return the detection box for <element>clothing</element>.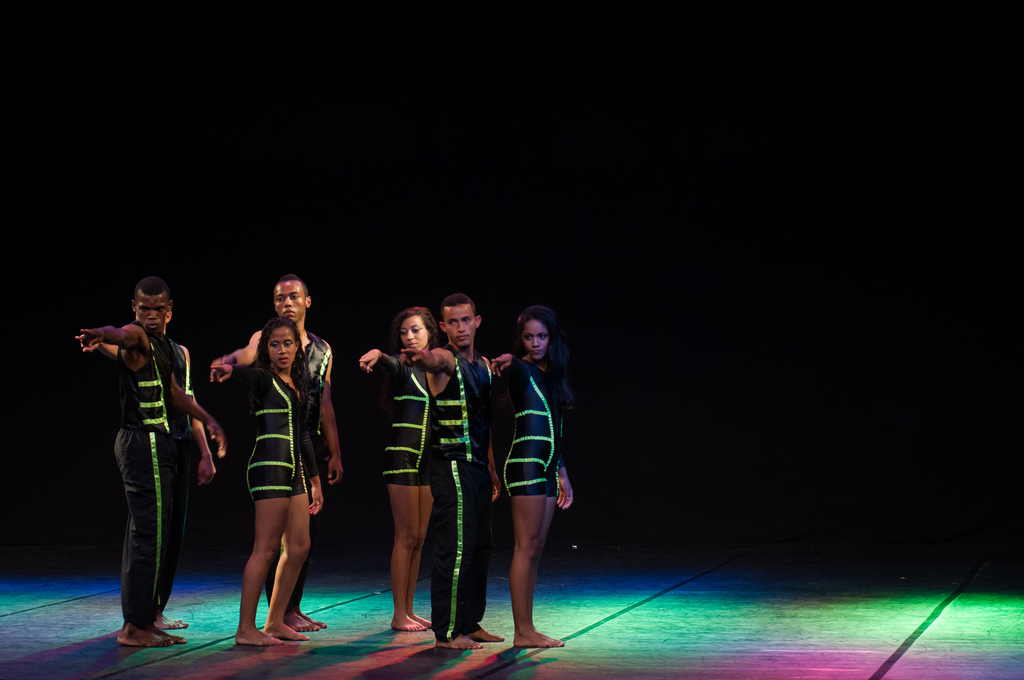
490, 353, 565, 496.
